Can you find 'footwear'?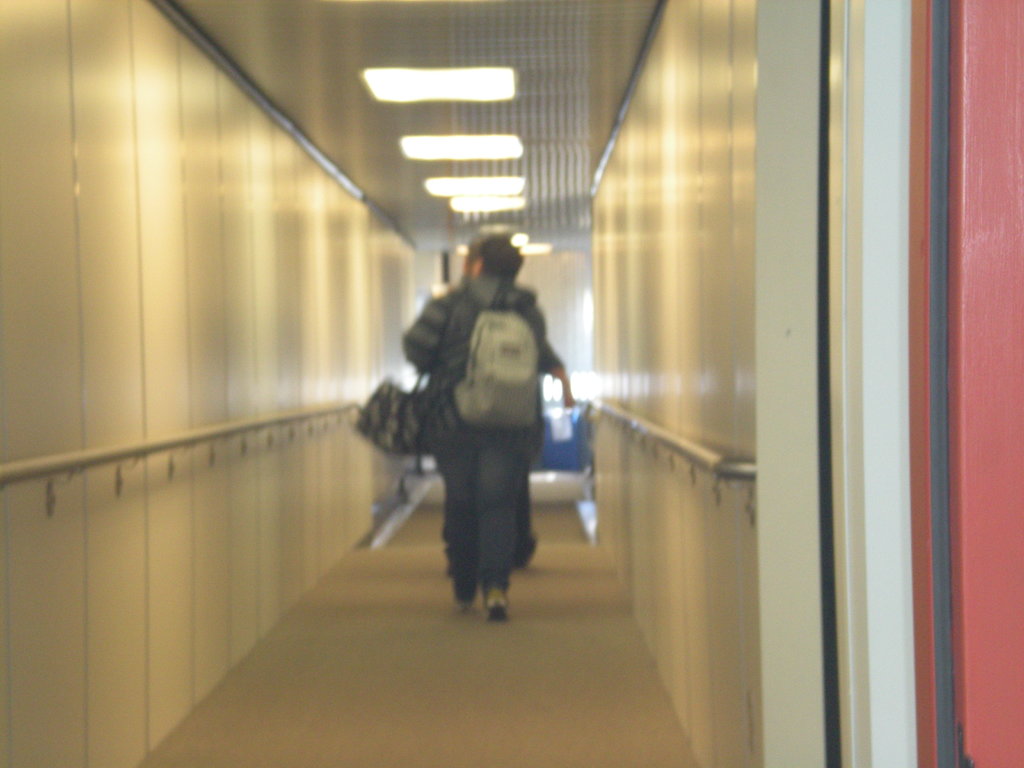
Yes, bounding box: Rect(486, 593, 508, 621).
